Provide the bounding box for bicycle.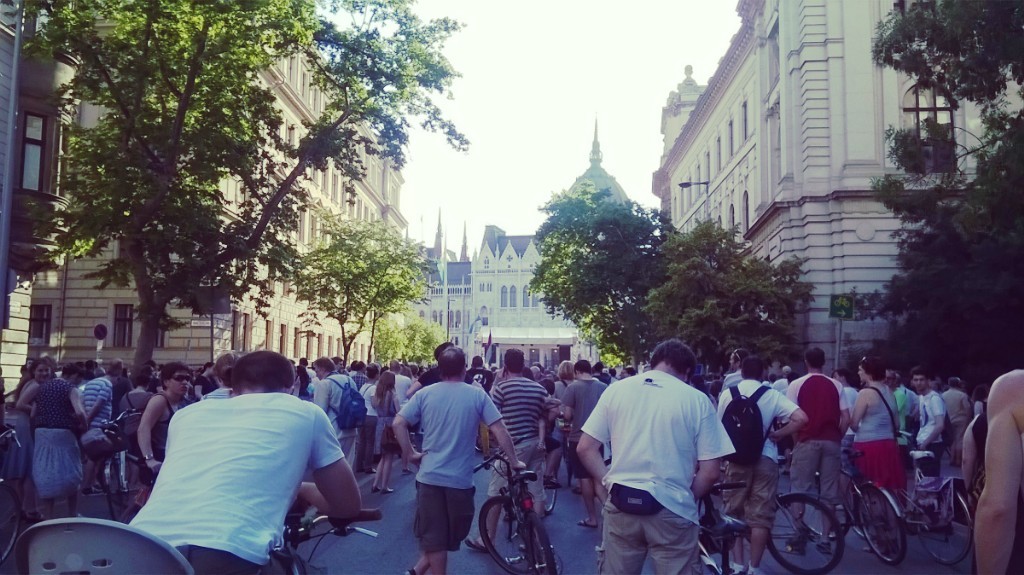
249,514,386,574.
